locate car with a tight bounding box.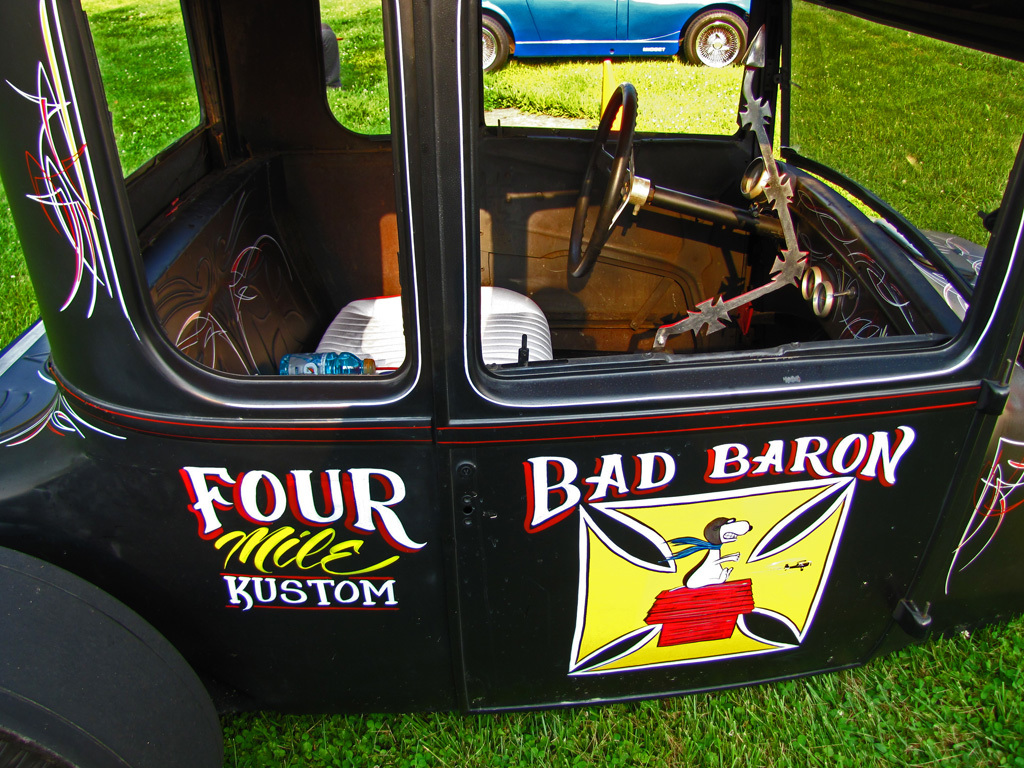
[left=45, top=20, right=987, bottom=740].
